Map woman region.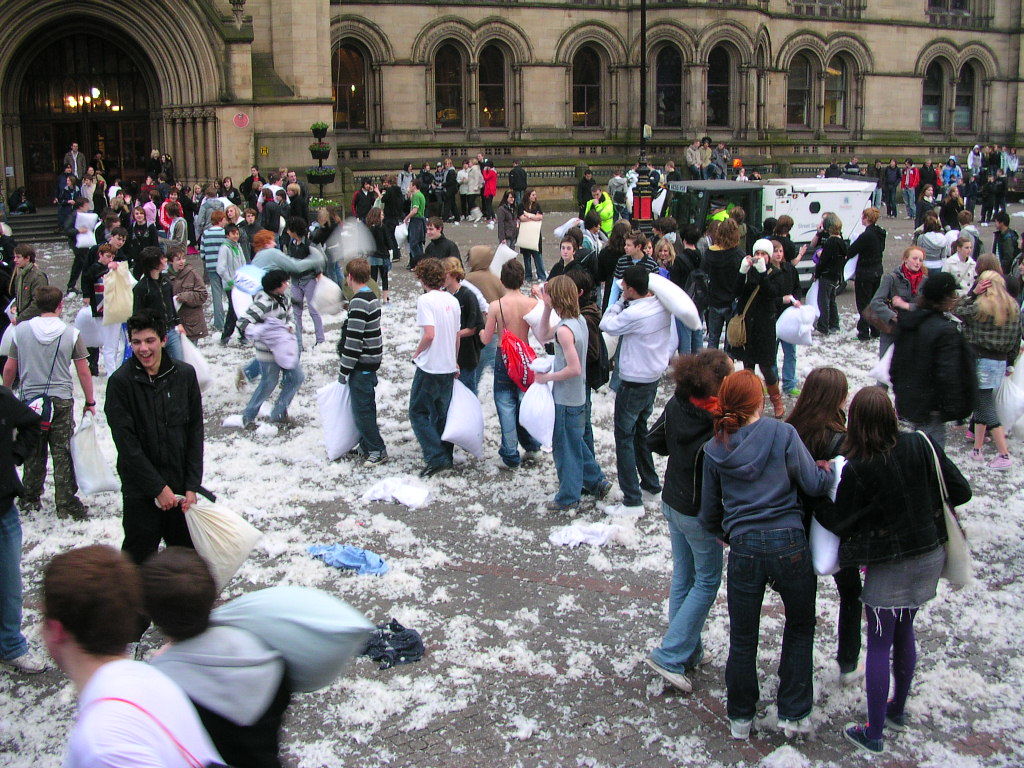
Mapped to l=634, t=352, r=731, b=703.
